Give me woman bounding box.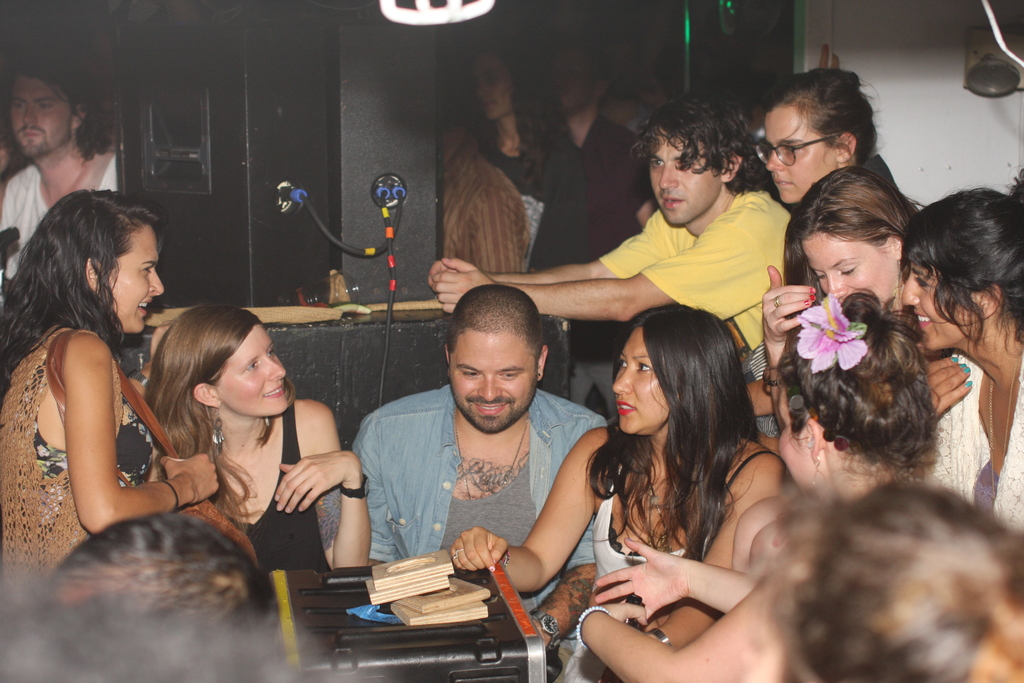
{"left": 447, "top": 304, "right": 791, "bottom": 682}.
